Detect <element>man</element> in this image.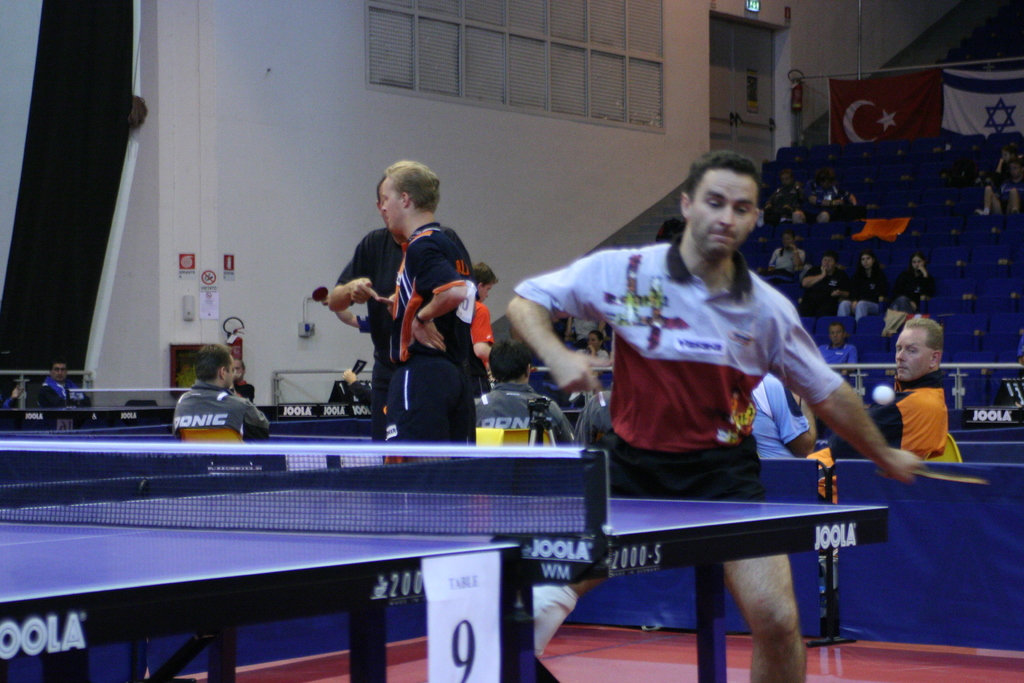
Detection: 471,262,504,387.
